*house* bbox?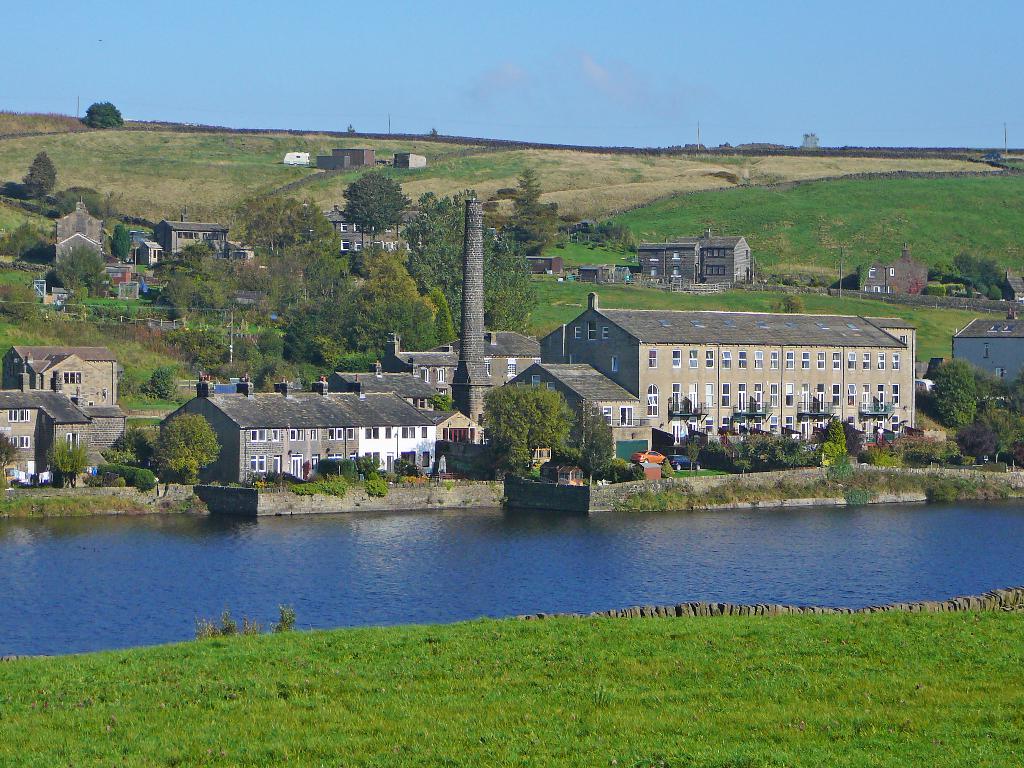
<bbox>573, 261, 630, 284</bbox>
